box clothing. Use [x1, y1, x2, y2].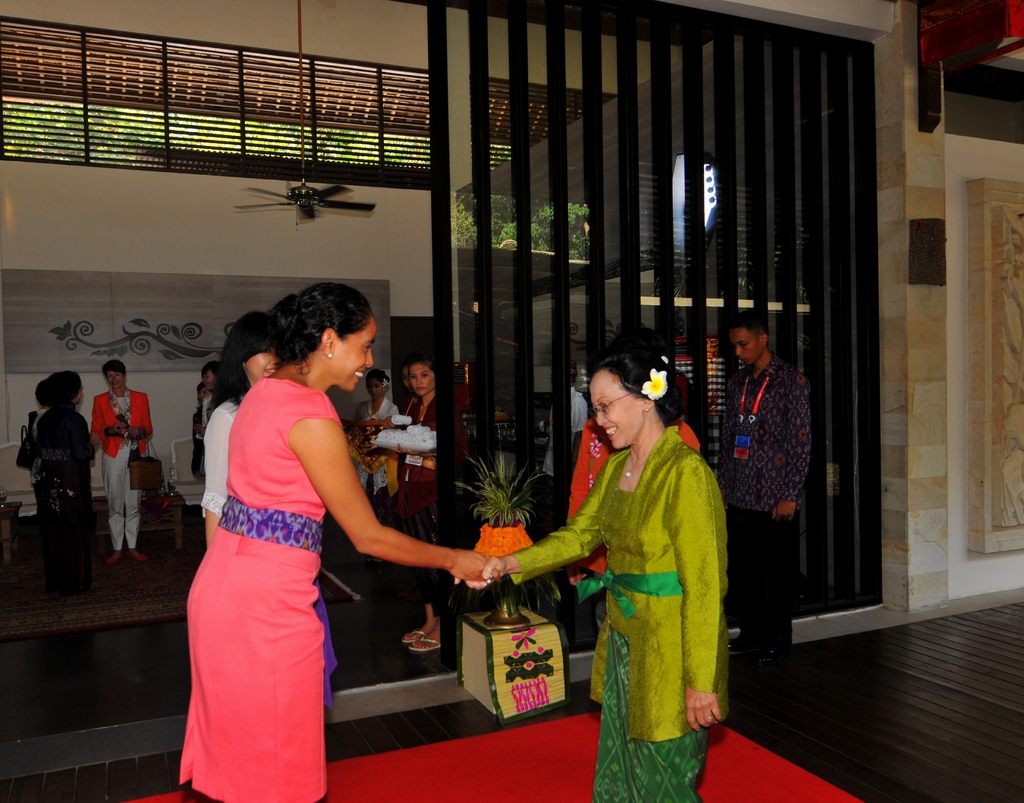
[33, 404, 96, 523].
